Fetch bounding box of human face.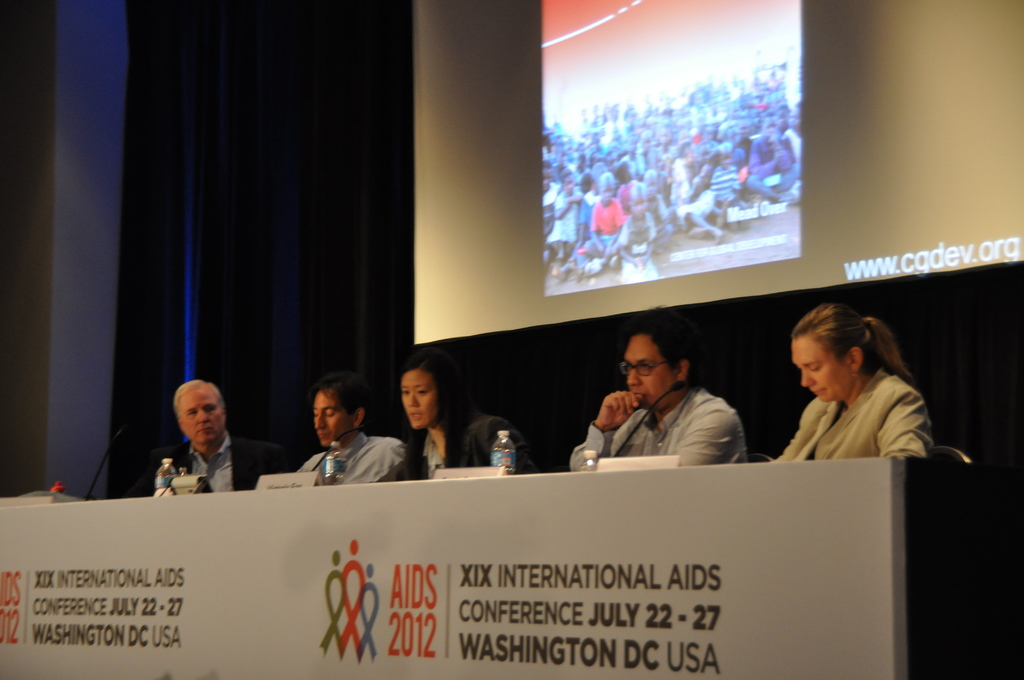
Bbox: BBox(313, 389, 354, 444).
